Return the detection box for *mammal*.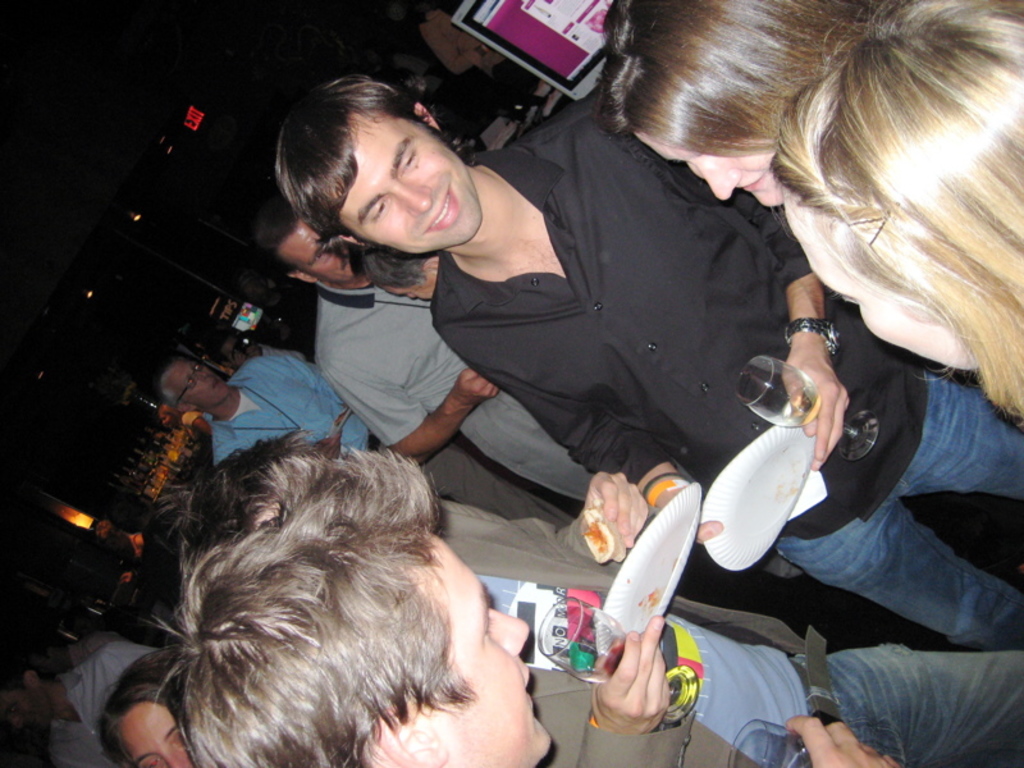
bbox(0, 650, 142, 767).
